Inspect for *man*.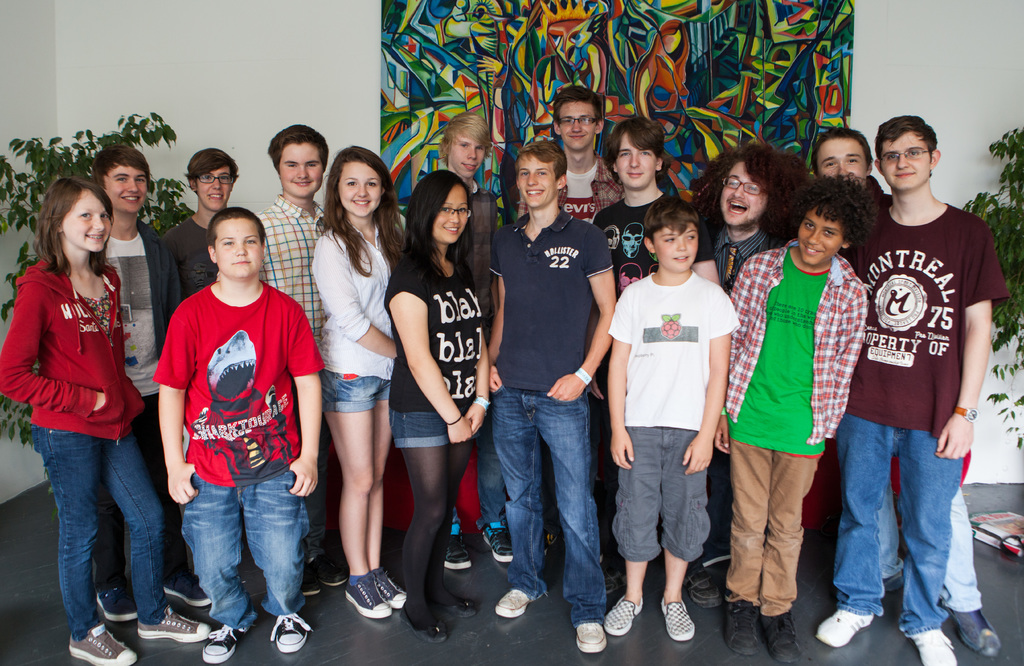
Inspection: locate(250, 126, 335, 600).
